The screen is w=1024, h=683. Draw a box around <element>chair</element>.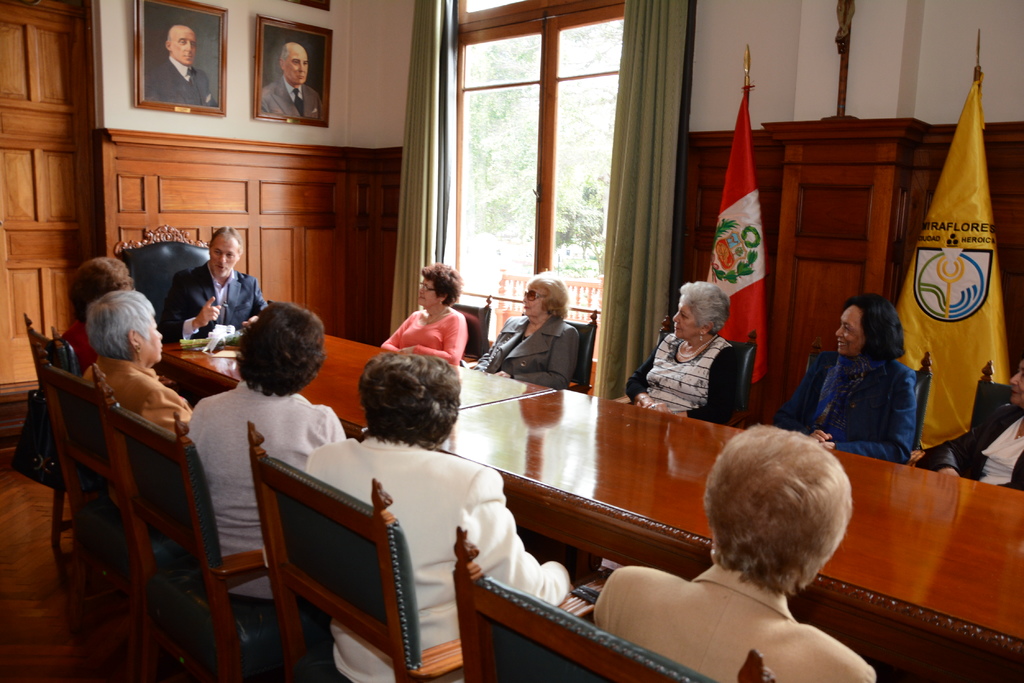
{"x1": 452, "y1": 520, "x2": 774, "y2": 682}.
